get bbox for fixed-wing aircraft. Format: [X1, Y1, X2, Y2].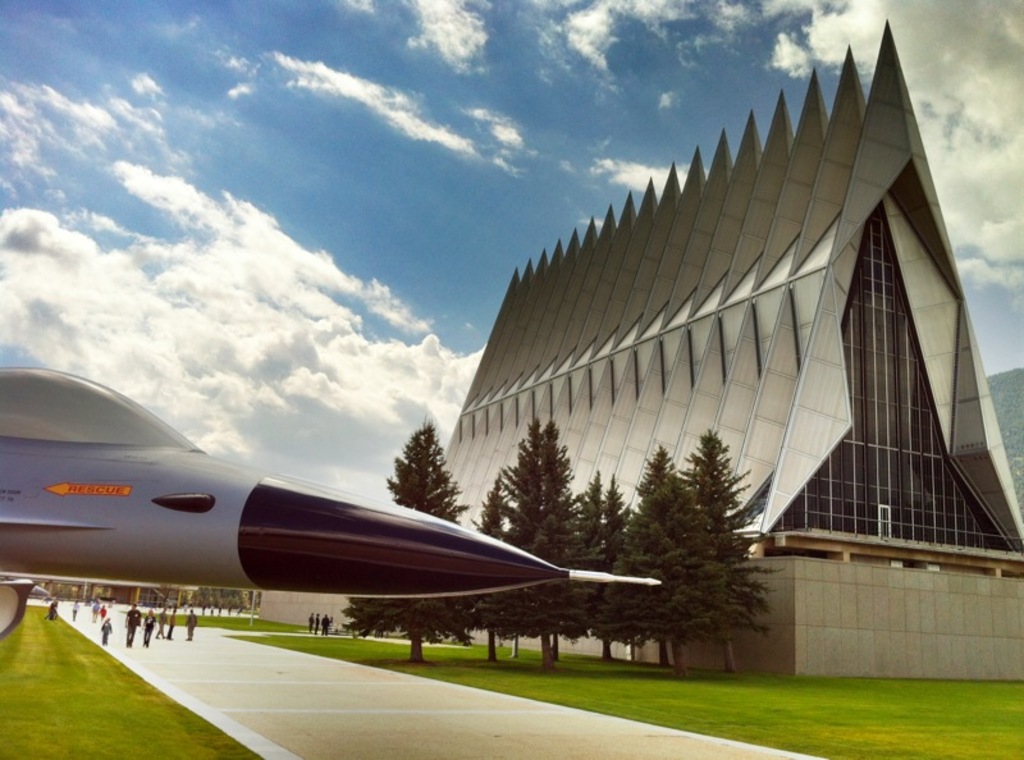
[0, 368, 671, 627].
